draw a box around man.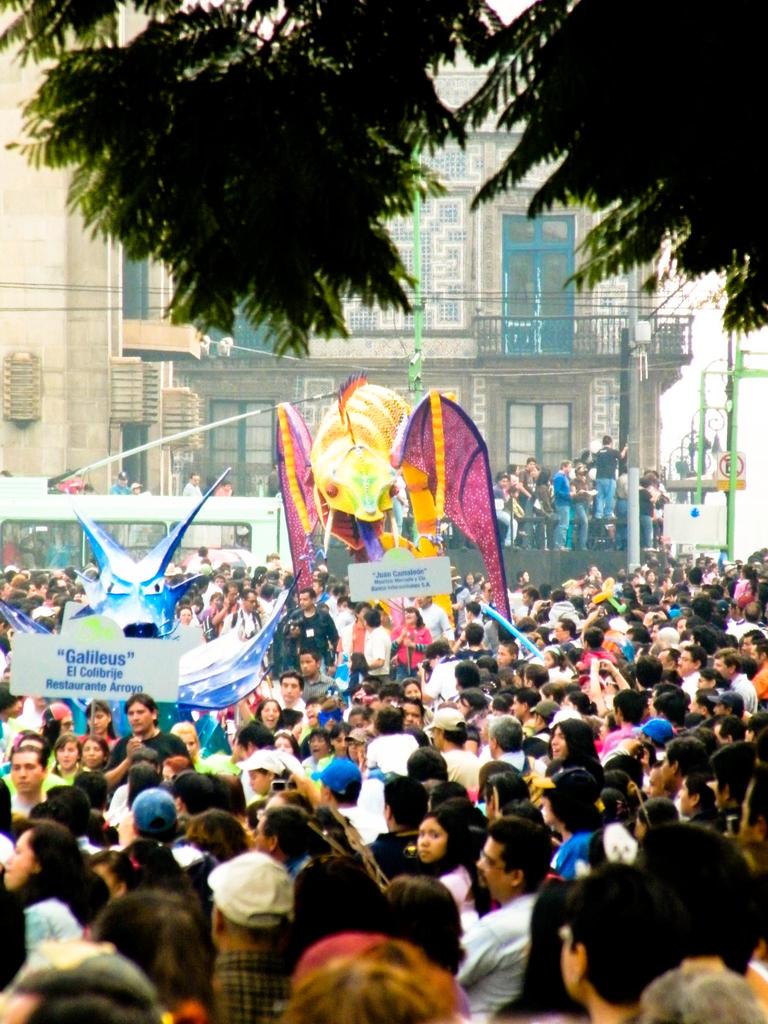
x1=716 y1=646 x2=761 y2=713.
